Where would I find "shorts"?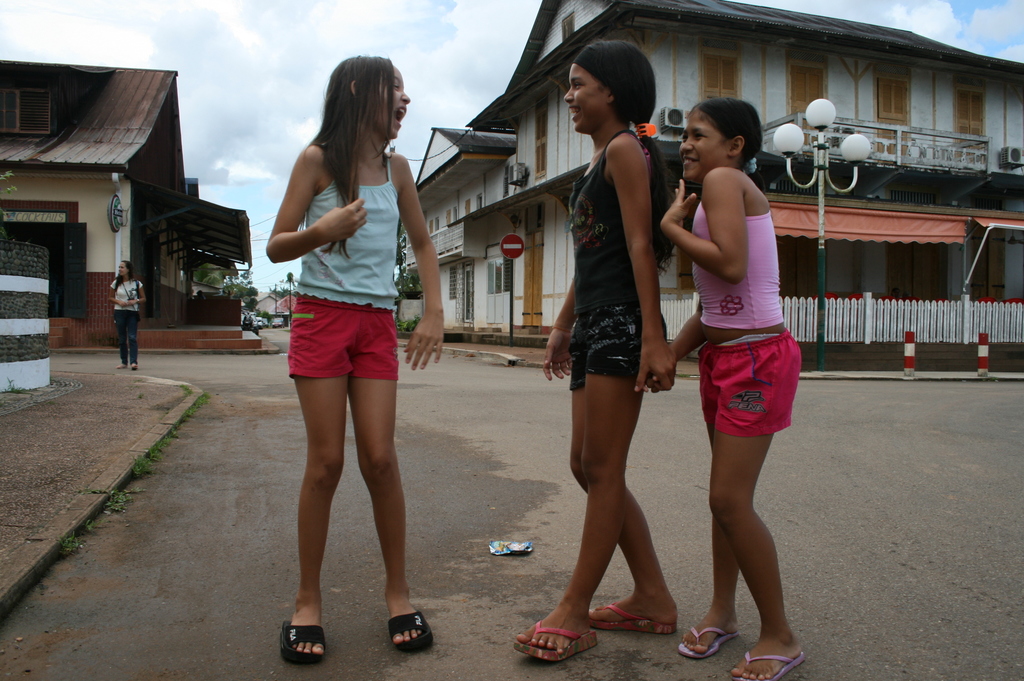
At 698/333/801/440.
